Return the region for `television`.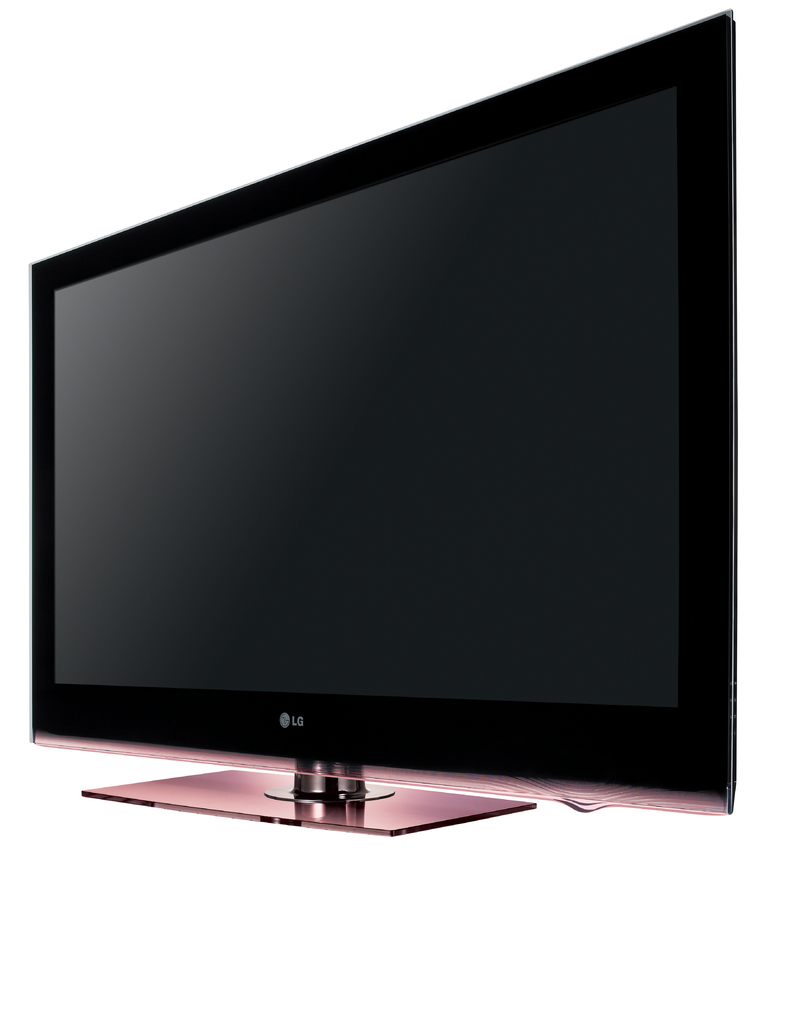
box=[24, 6, 735, 841].
